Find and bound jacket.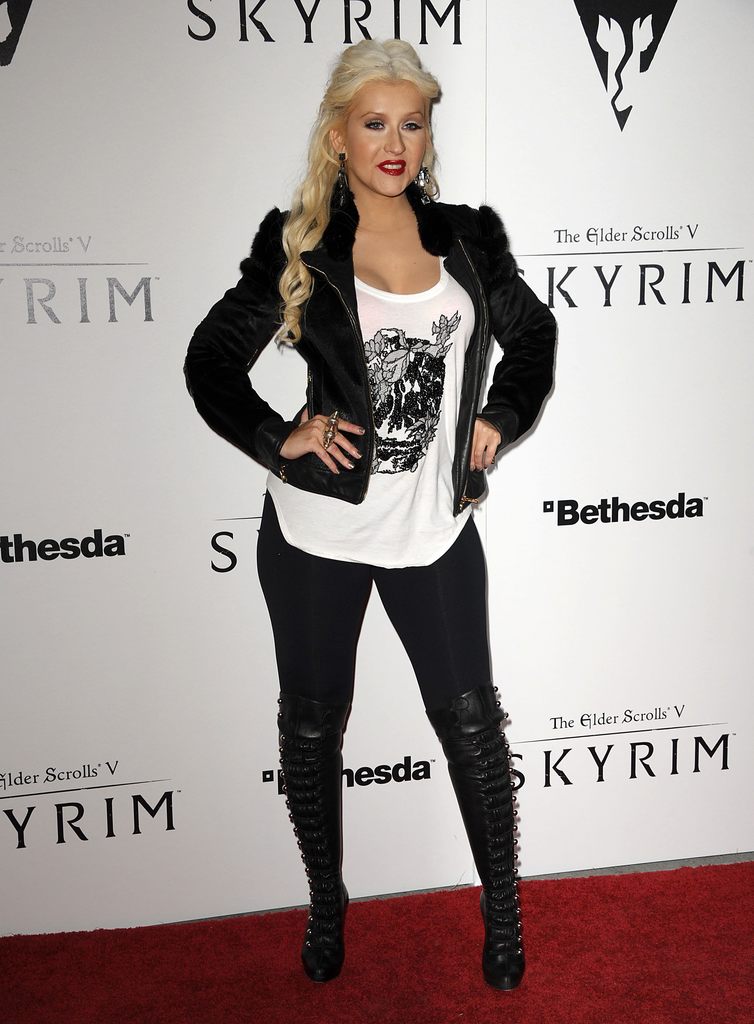
Bound: (180,157,565,584).
